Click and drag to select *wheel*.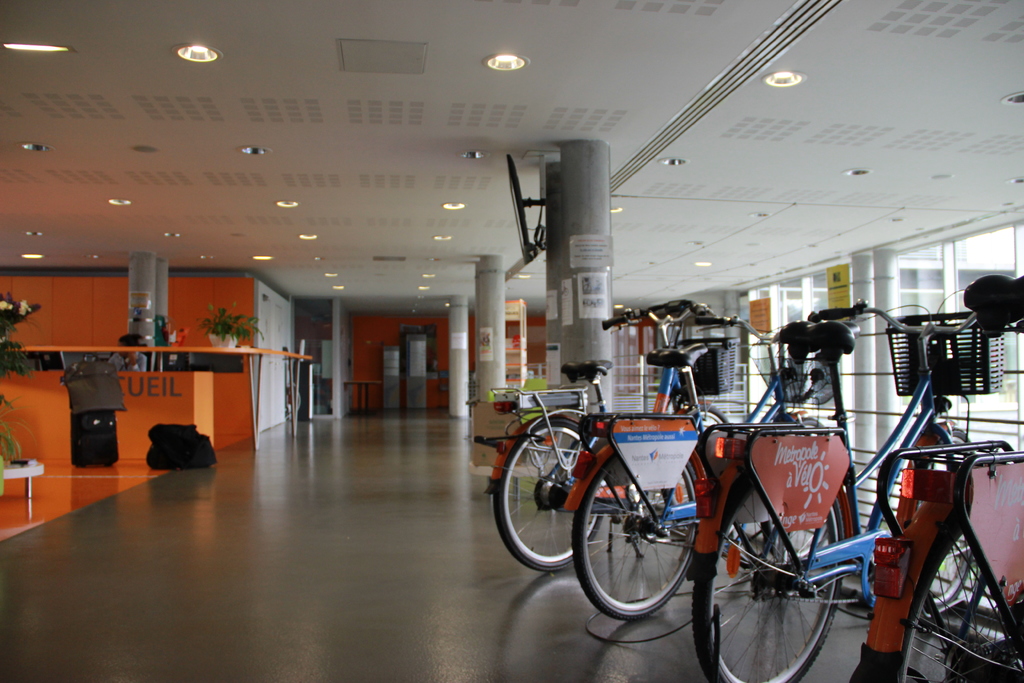
Selection: (left=679, top=402, right=728, bottom=425).
